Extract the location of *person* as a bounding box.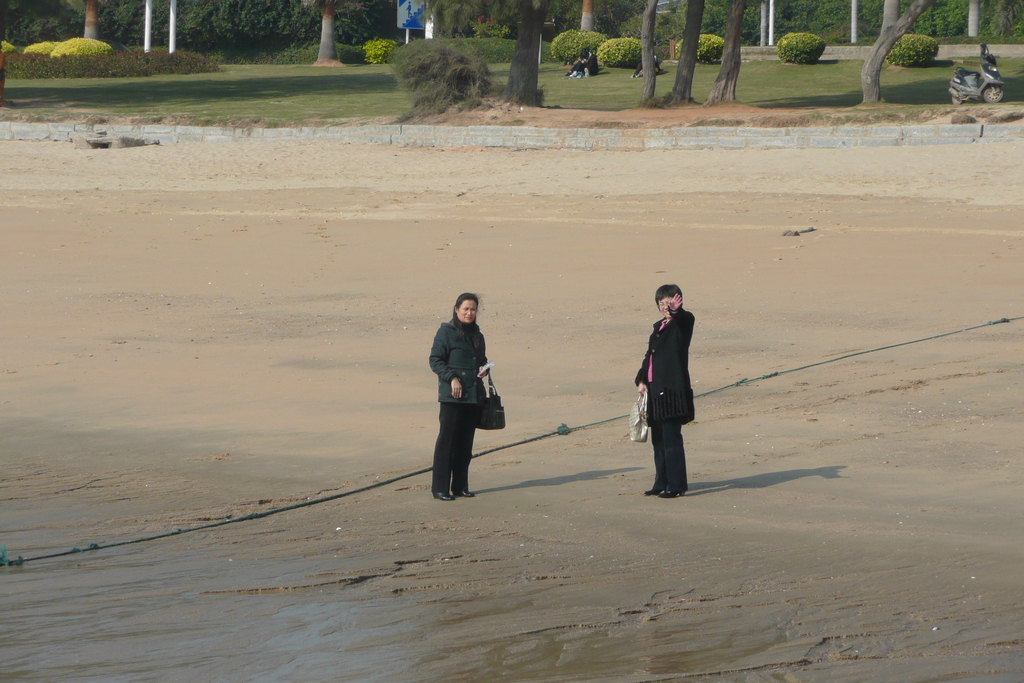
select_region(434, 292, 483, 504).
